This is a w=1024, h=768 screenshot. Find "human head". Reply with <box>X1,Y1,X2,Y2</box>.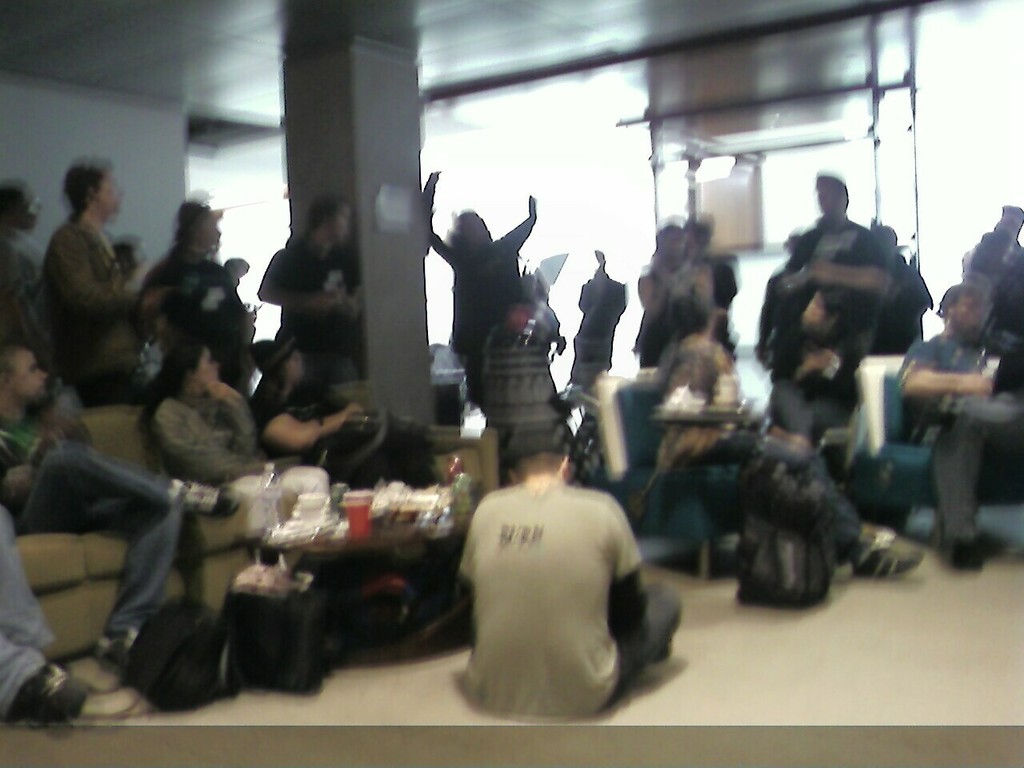
<box>65,163,126,221</box>.
